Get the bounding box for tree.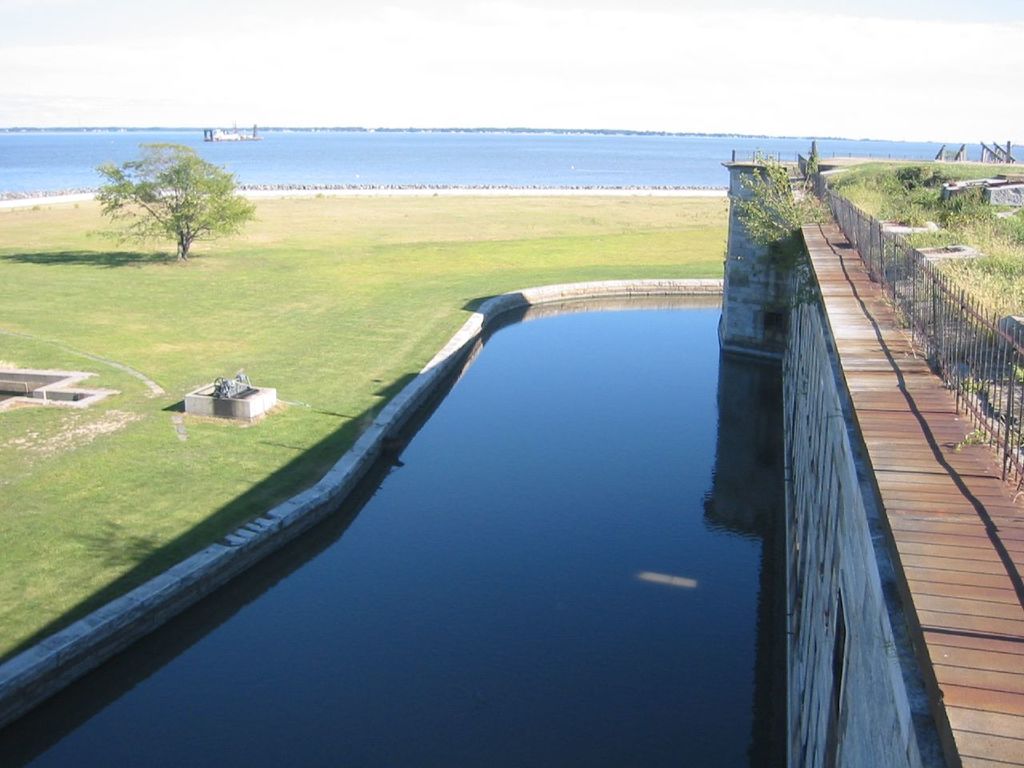
{"x1": 92, "y1": 133, "x2": 247, "y2": 265}.
